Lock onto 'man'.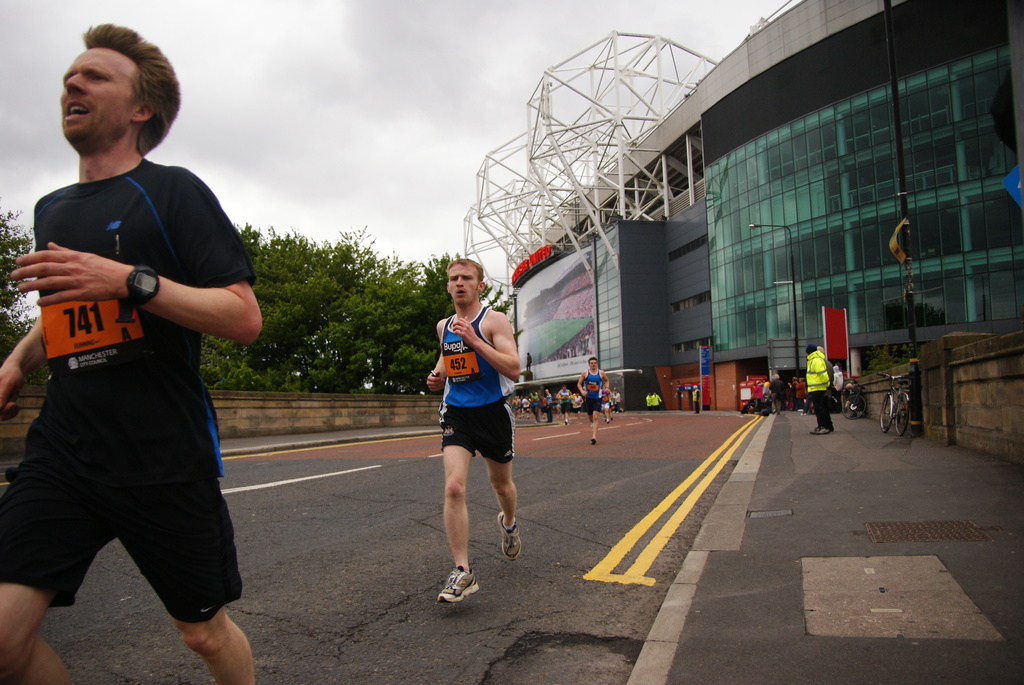
Locked: [12, 83, 264, 657].
